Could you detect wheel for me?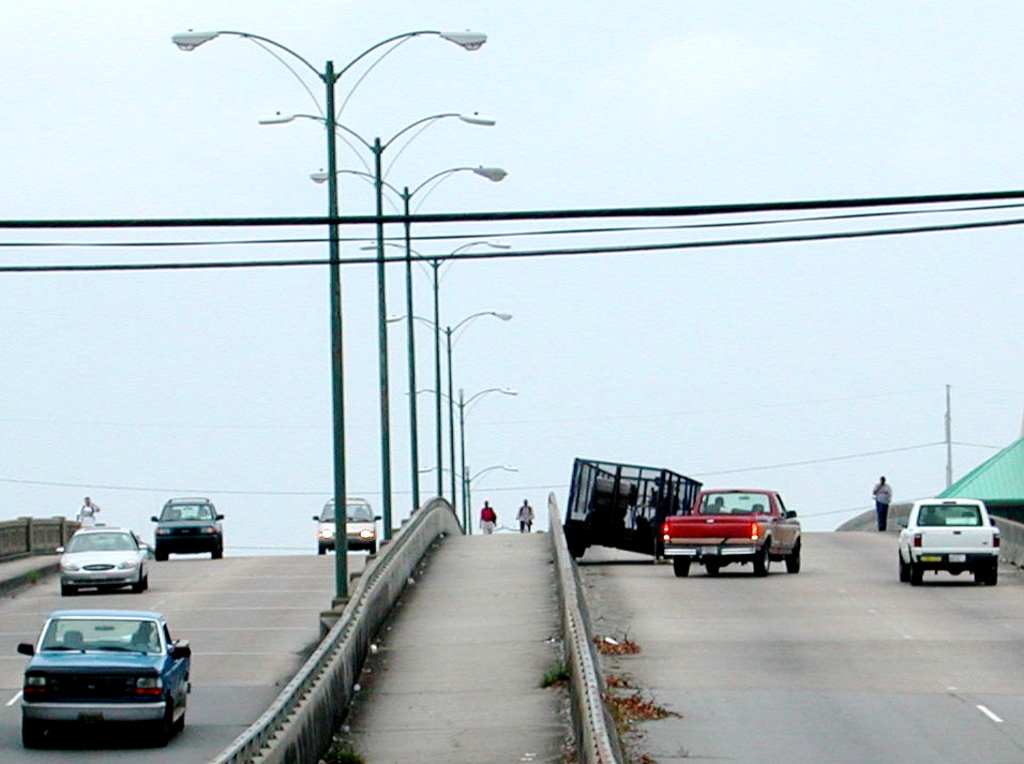
Detection result: box(60, 586, 78, 593).
